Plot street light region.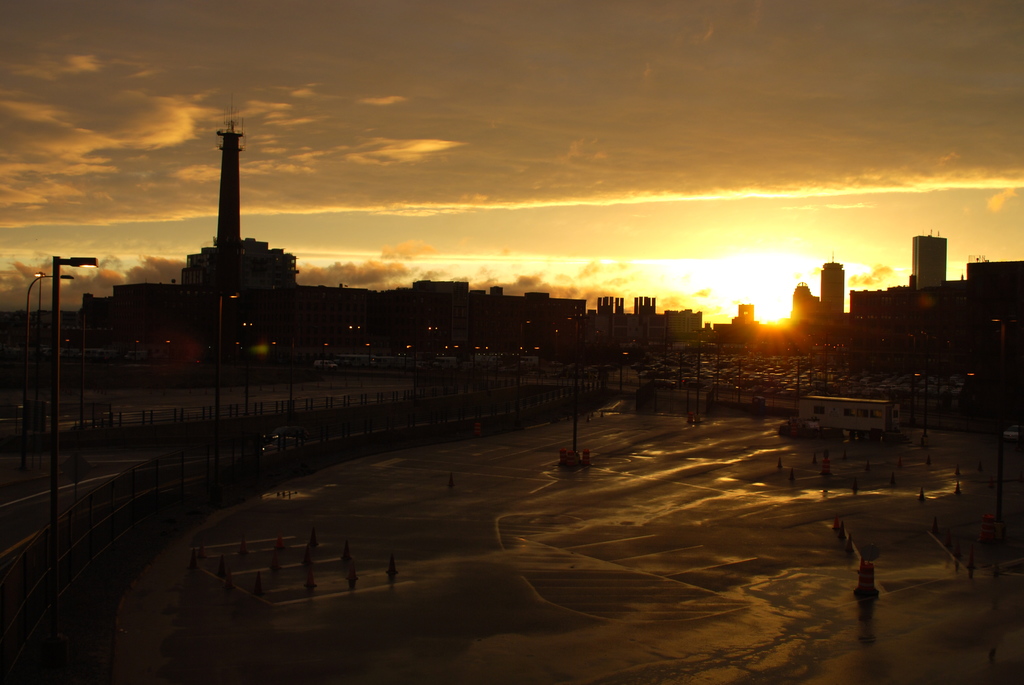
Plotted at (left=709, top=330, right=719, bottom=398).
